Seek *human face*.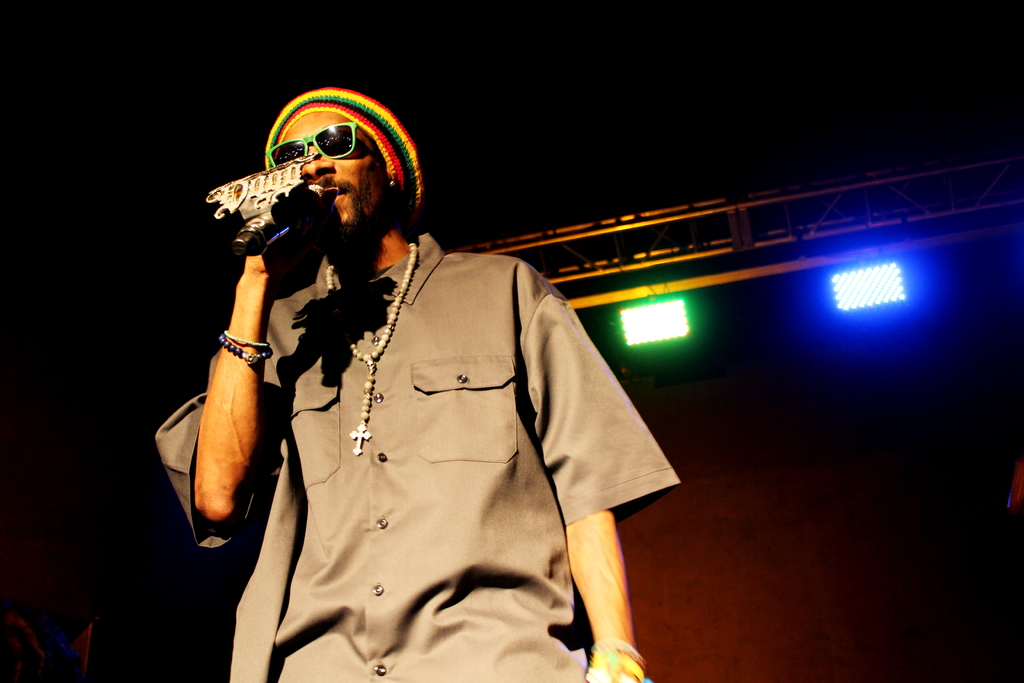
left=279, top=108, right=388, bottom=227.
